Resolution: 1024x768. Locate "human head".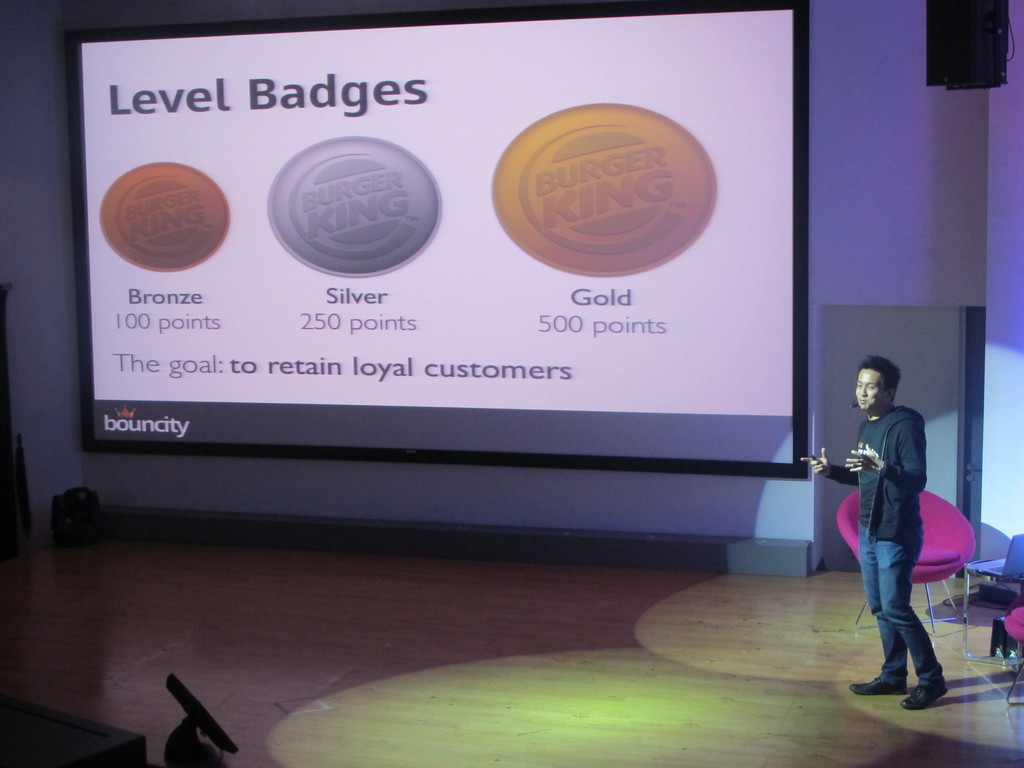
(856, 355, 911, 412).
